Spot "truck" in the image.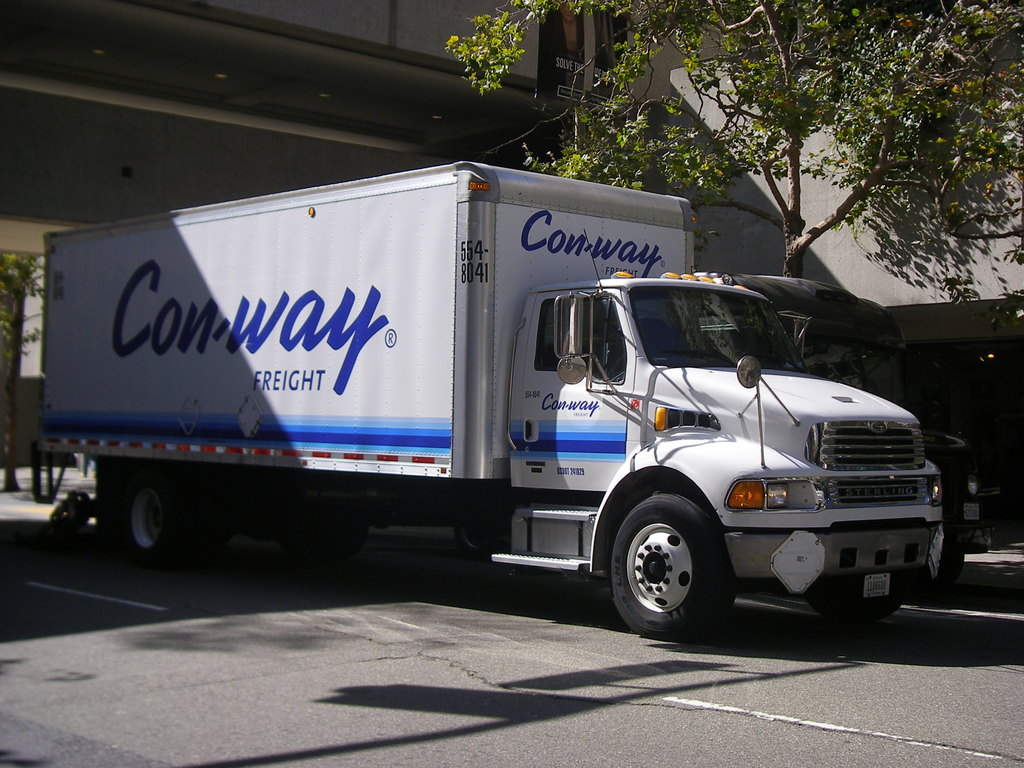
"truck" found at (x1=710, y1=269, x2=996, y2=589).
